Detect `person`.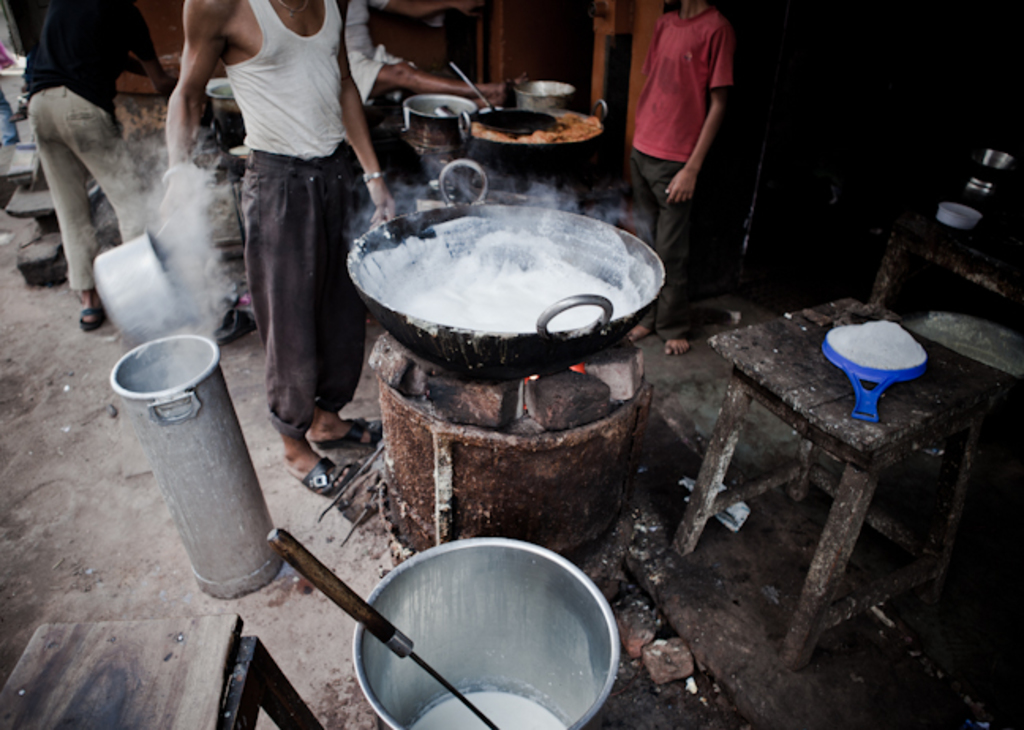
Detected at (343, 0, 507, 120).
